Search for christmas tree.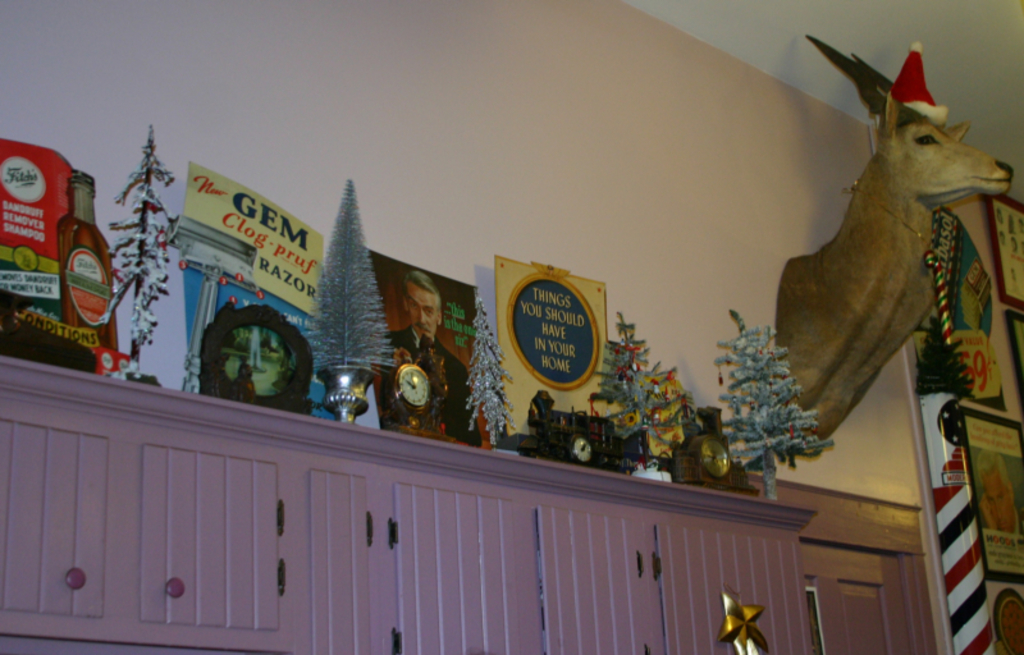
Found at locate(580, 308, 718, 477).
